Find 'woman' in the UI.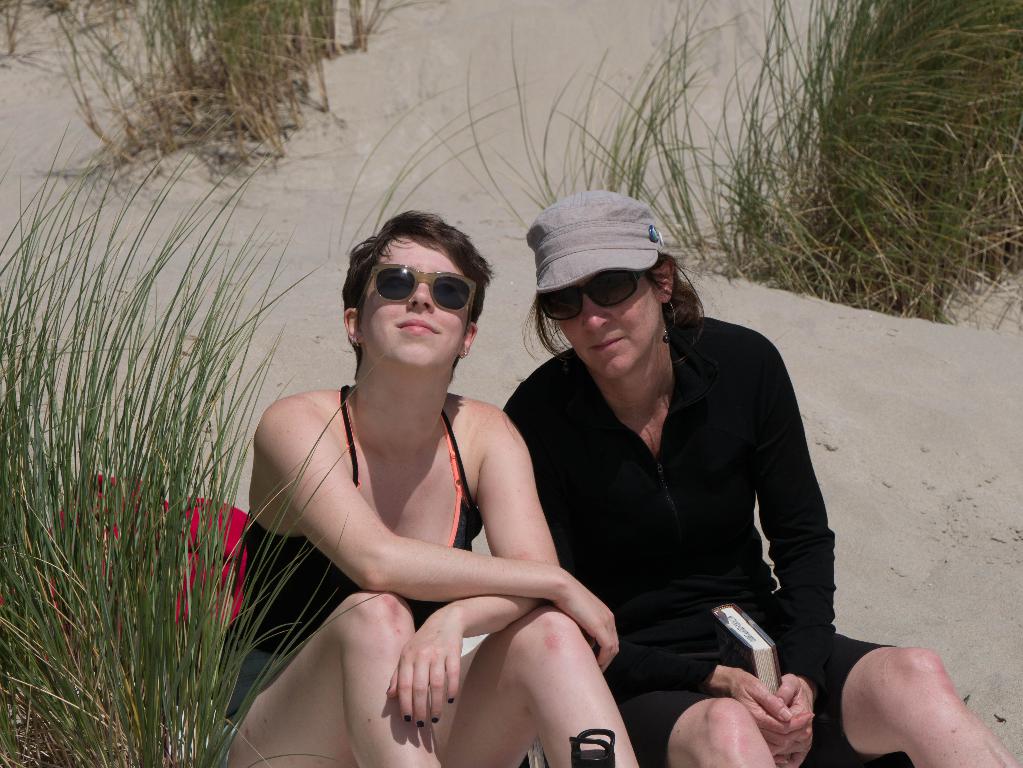
UI element at [505,191,1022,767].
